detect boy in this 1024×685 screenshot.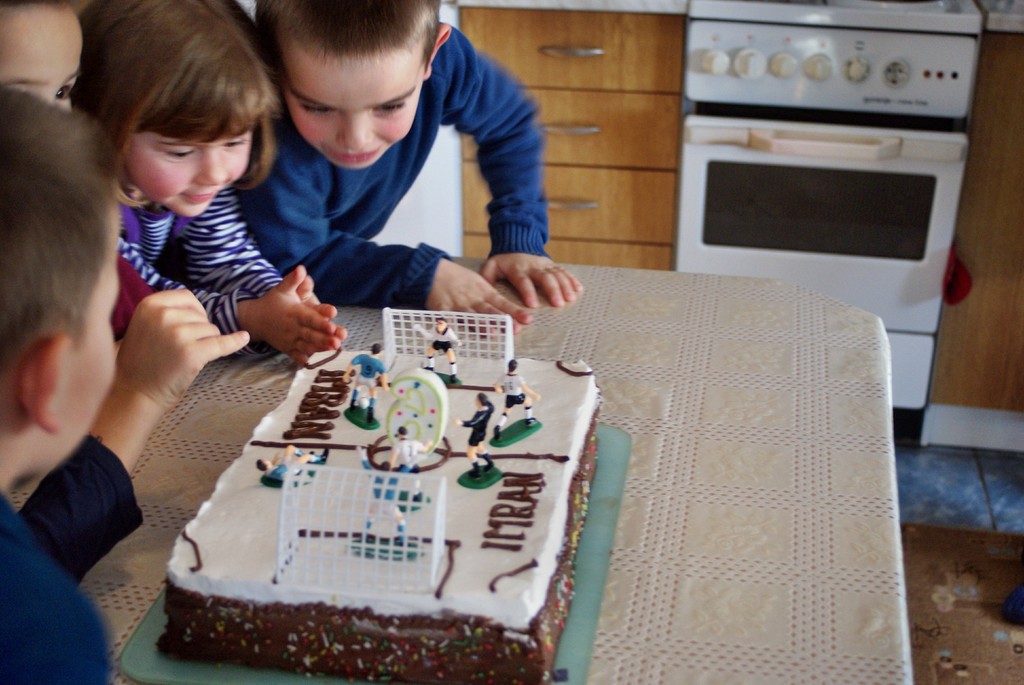
Detection: x1=187, y1=0, x2=562, y2=326.
